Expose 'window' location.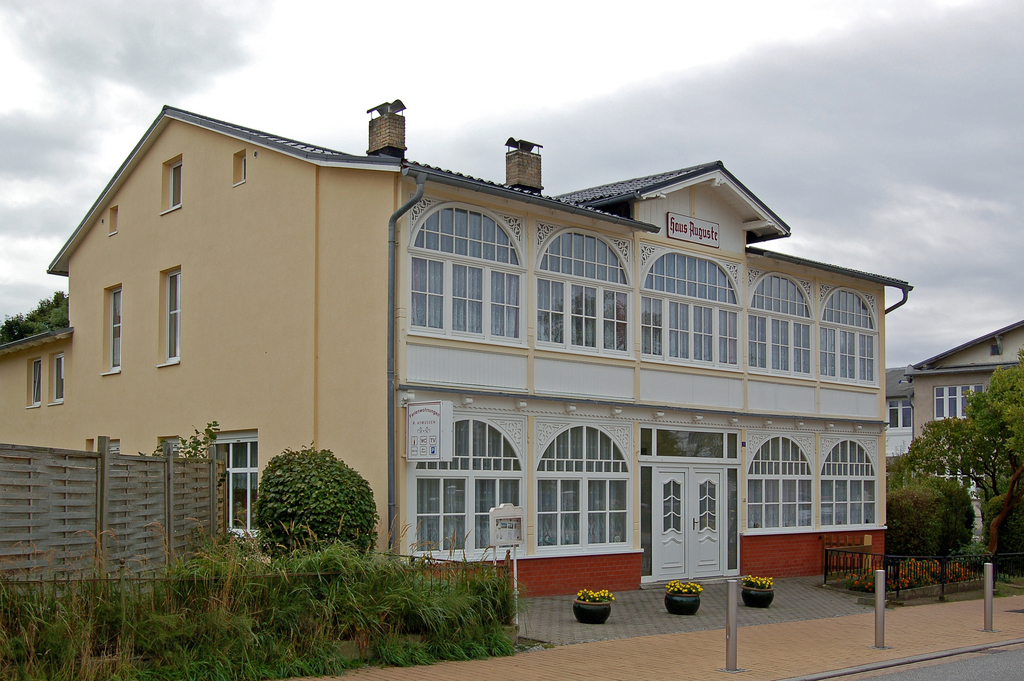
Exposed at 159 163 182 217.
